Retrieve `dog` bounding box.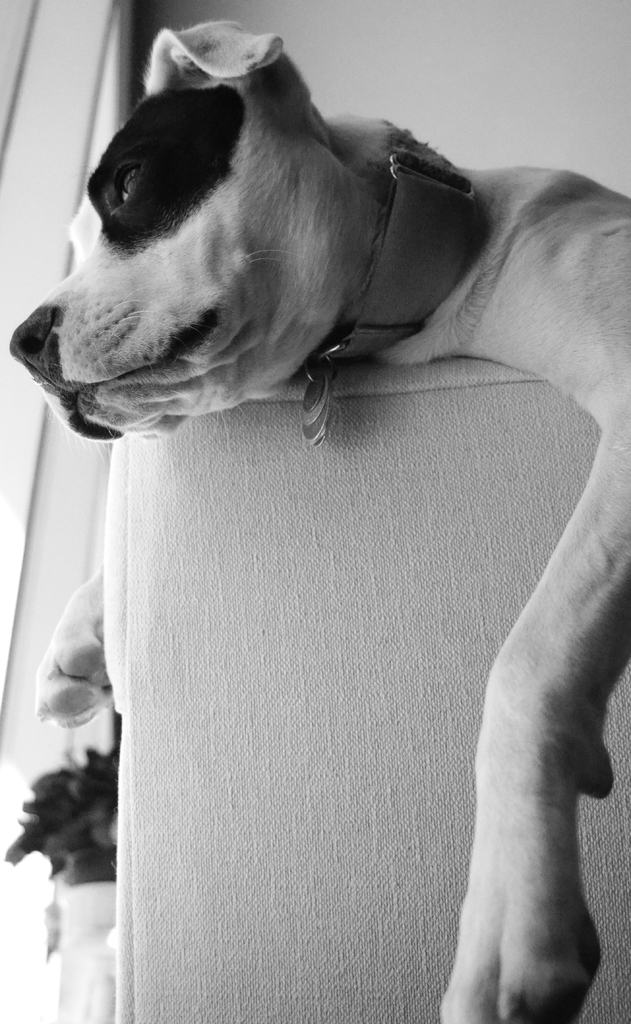
Bounding box: left=8, top=16, right=630, bottom=1023.
